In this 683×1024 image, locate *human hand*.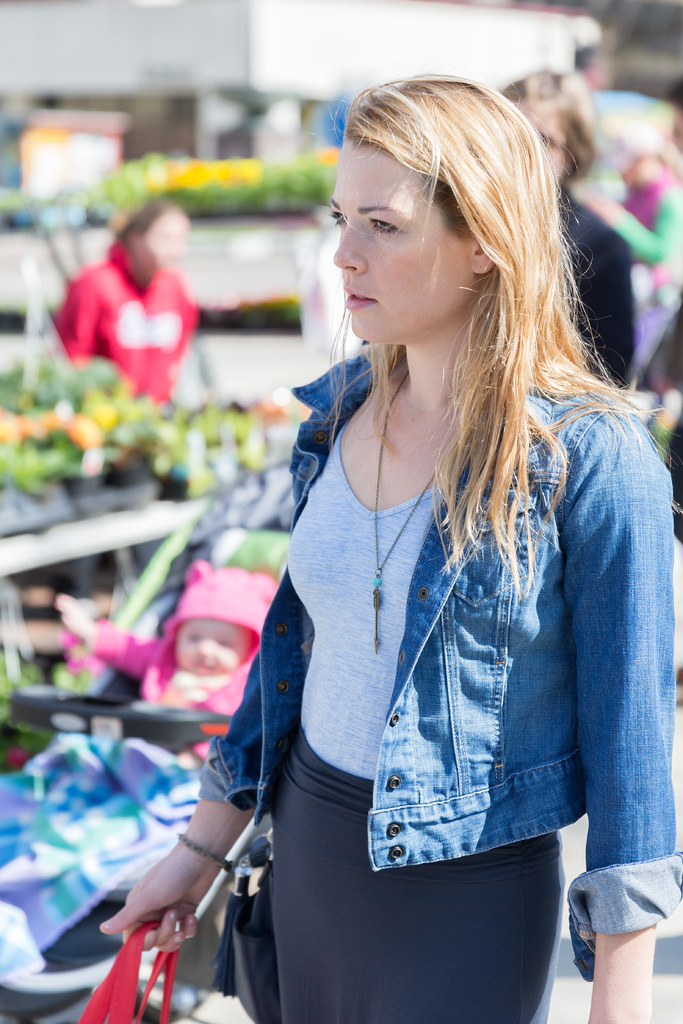
Bounding box: <box>99,849,213,960</box>.
